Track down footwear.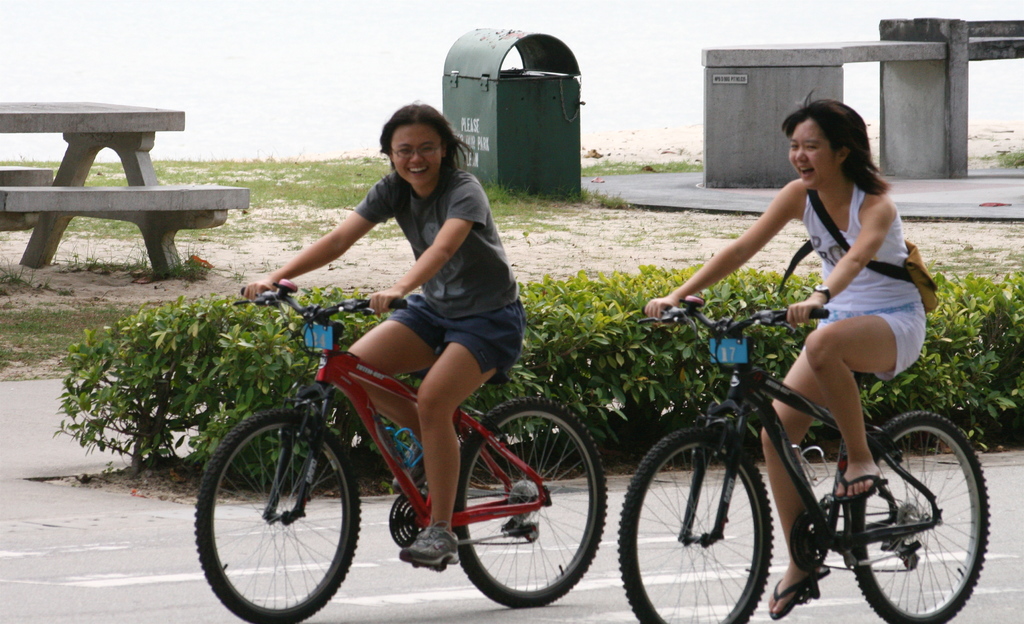
Tracked to BBox(767, 575, 808, 618).
